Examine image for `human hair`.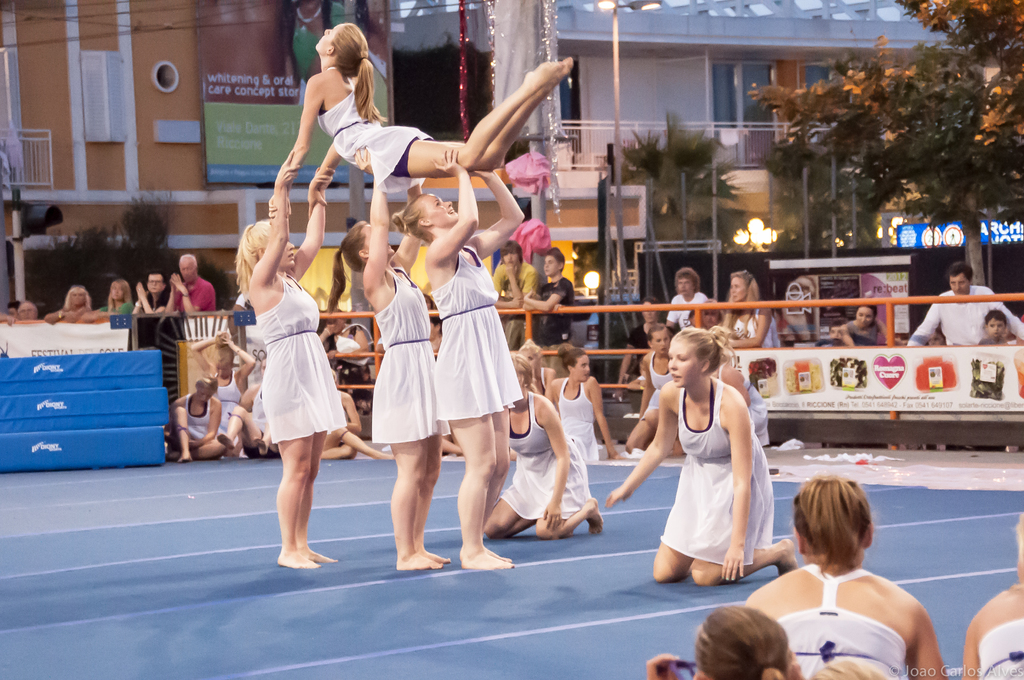
Examination result: box=[984, 308, 1008, 321].
